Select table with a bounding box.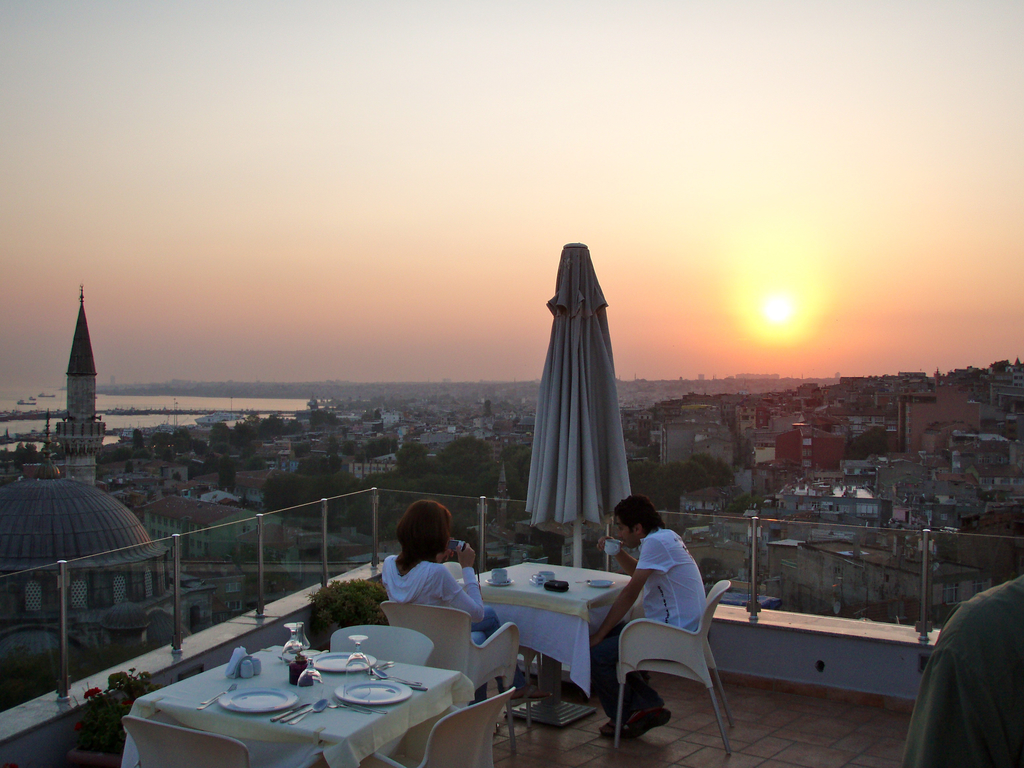
[left=132, top=634, right=474, bottom=767].
